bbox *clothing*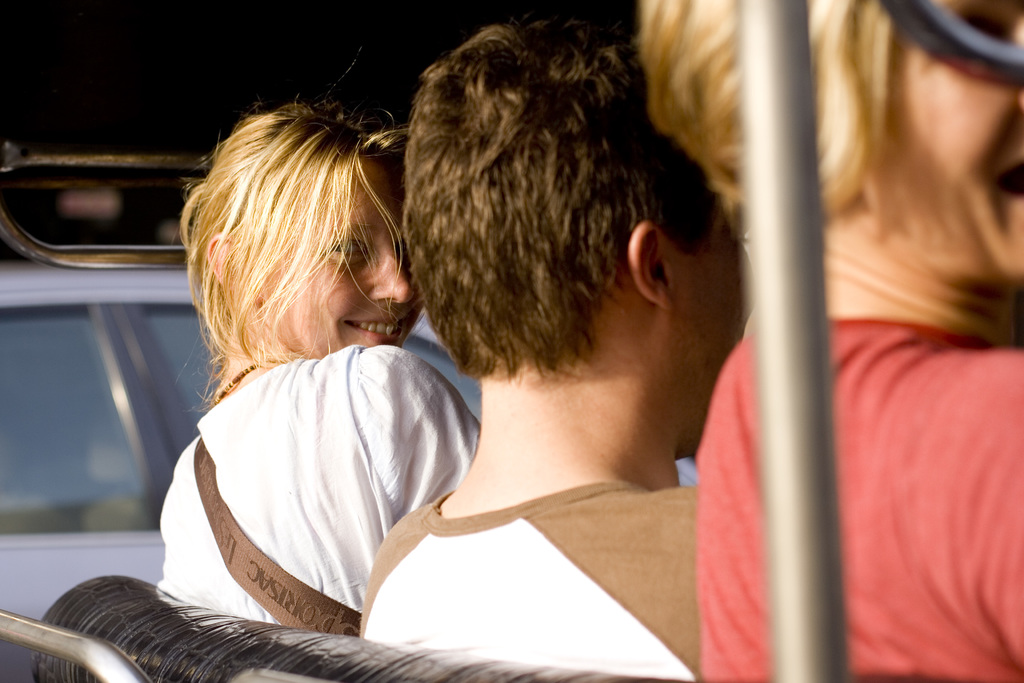
698 315 1023 682
